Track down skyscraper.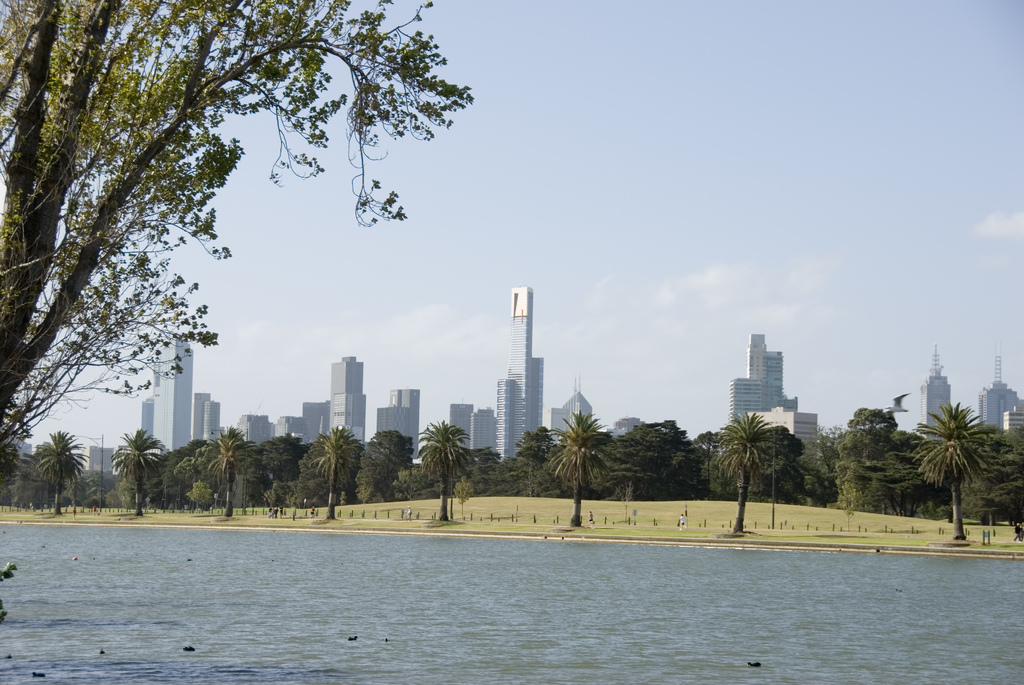
Tracked to bbox=[447, 287, 541, 454].
